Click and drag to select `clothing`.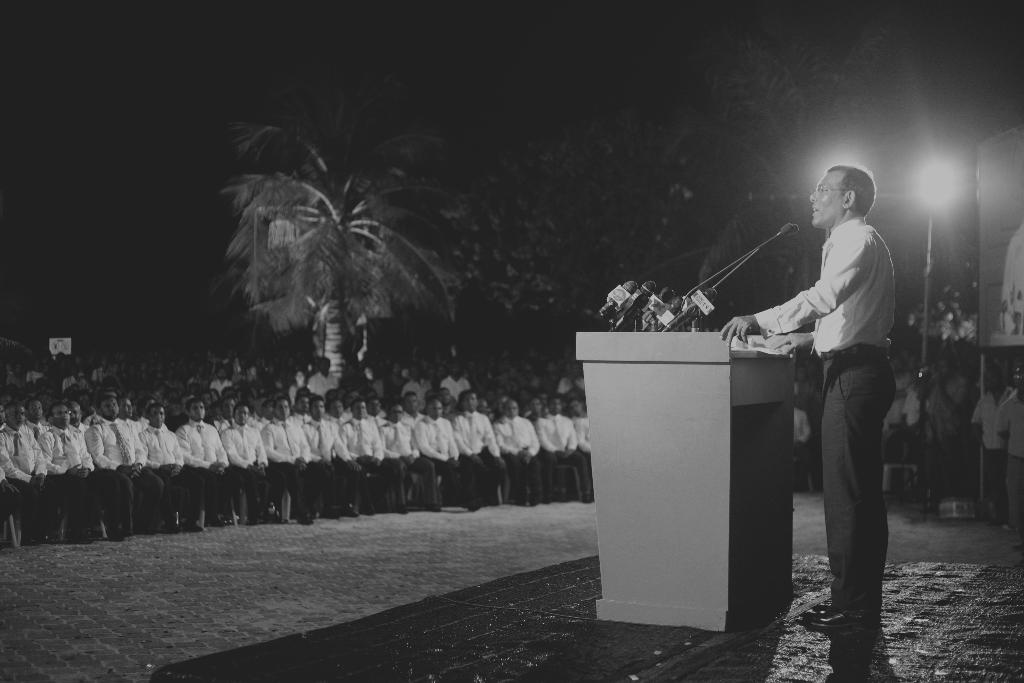
Selection: box=[62, 374, 77, 390].
